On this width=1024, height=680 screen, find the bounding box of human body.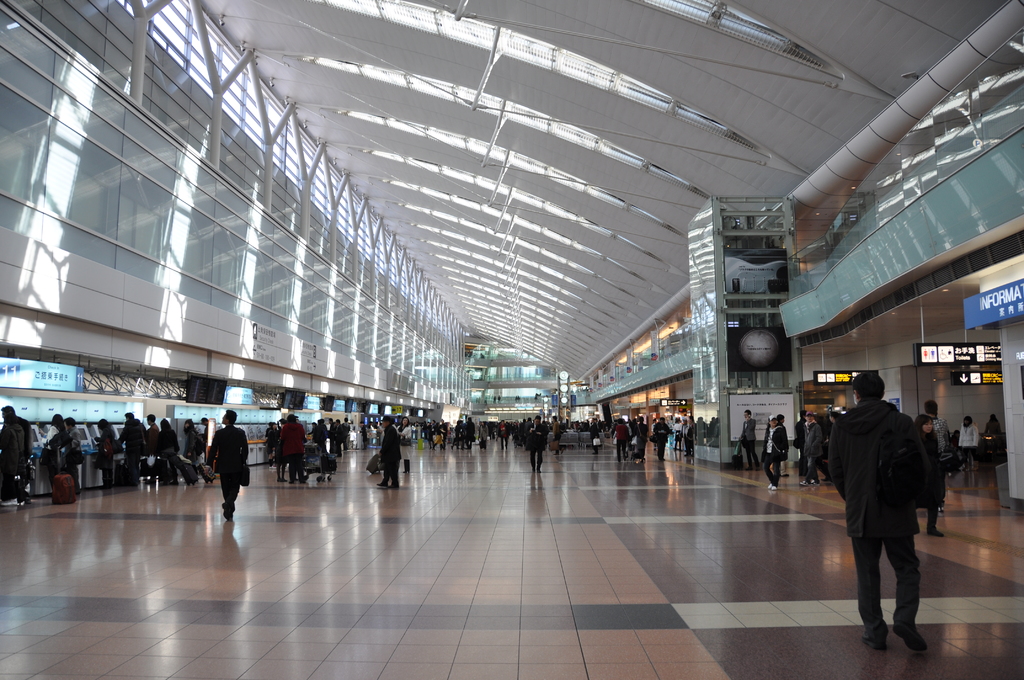
Bounding box: [x1=766, y1=423, x2=787, y2=494].
